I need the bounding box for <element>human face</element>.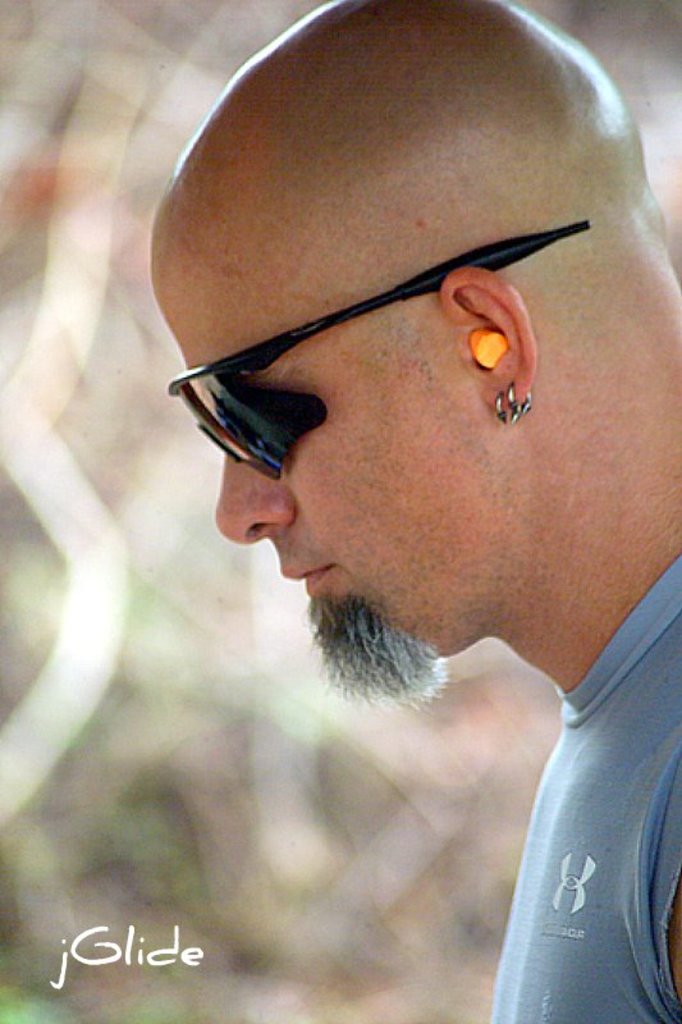
Here it is: (150, 251, 502, 668).
